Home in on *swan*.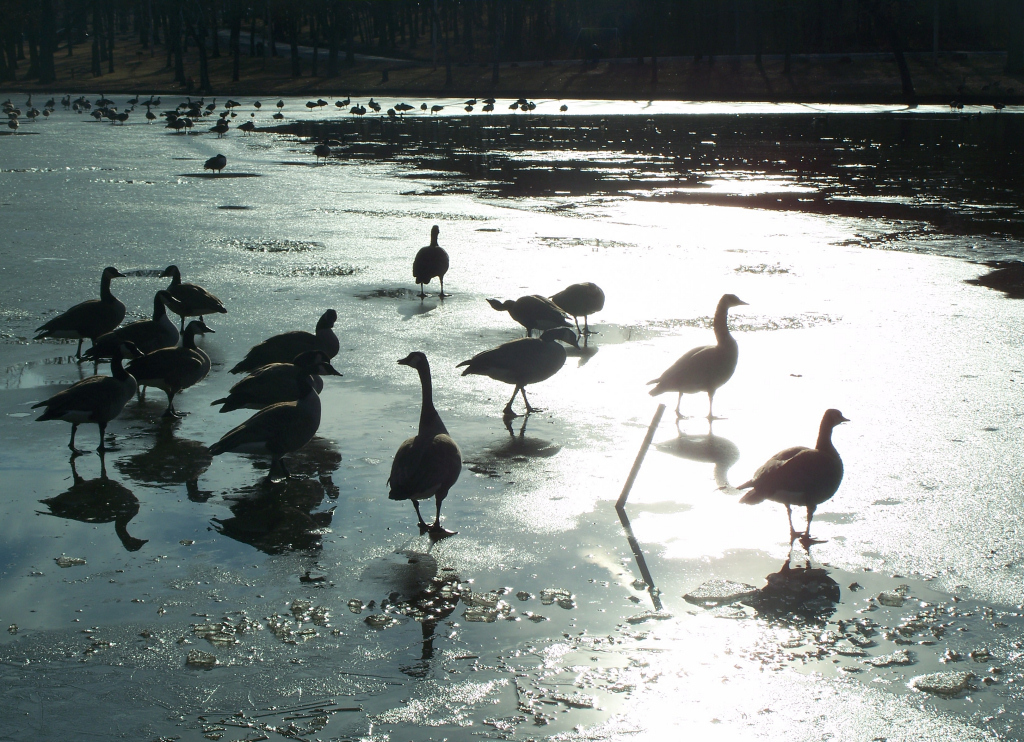
Homed in at [558, 103, 567, 111].
